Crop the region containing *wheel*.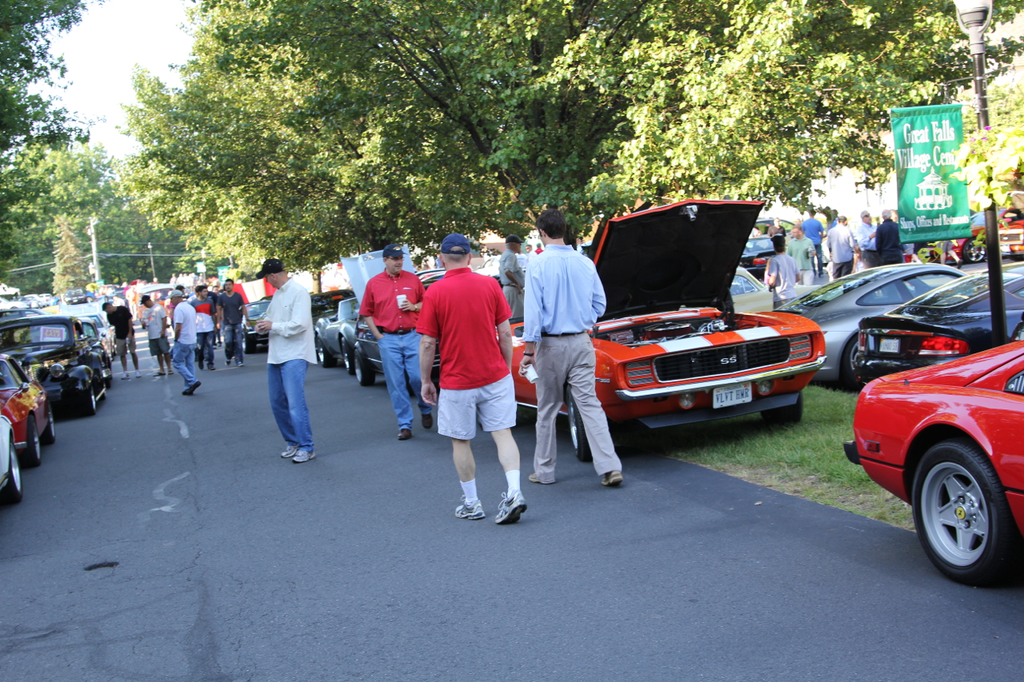
Crop region: bbox=(0, 444, 27, 505).
